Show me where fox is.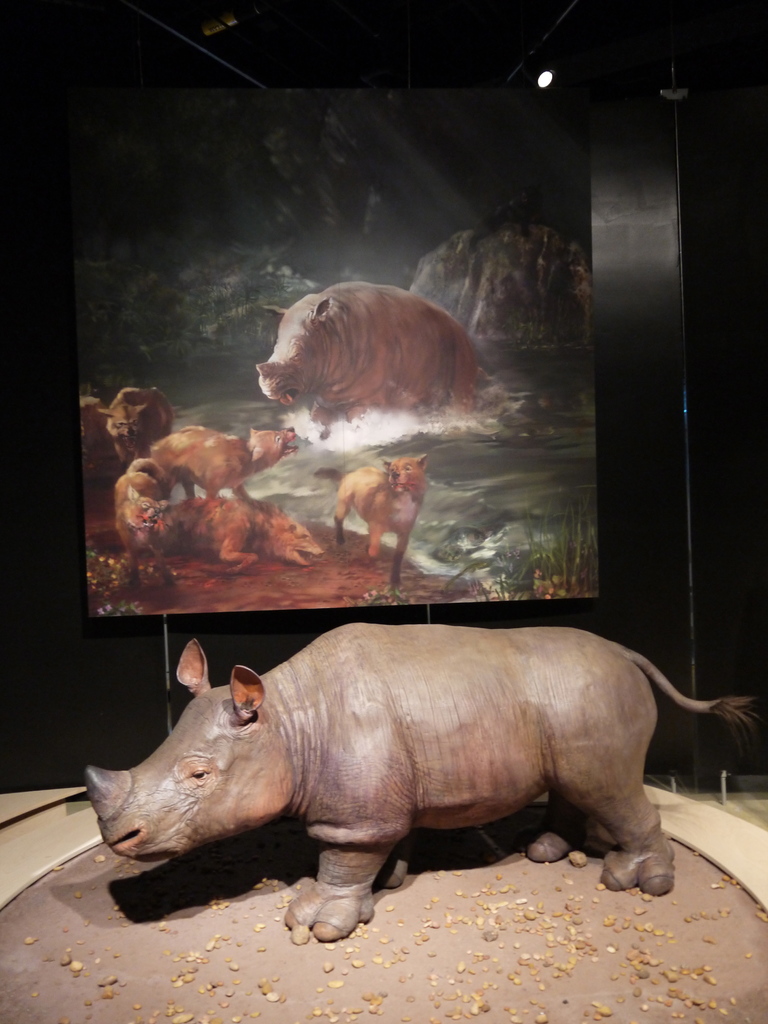
fox is at [111, 456, 179, 587].
